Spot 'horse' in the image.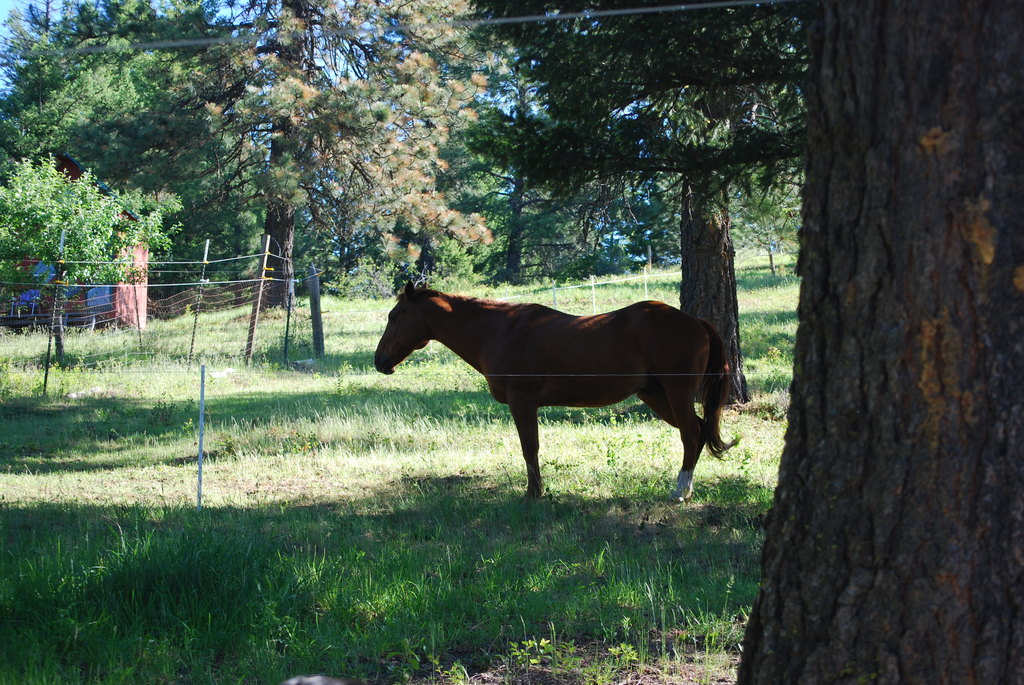
'horse' found at (376, 275, 742, 506).
